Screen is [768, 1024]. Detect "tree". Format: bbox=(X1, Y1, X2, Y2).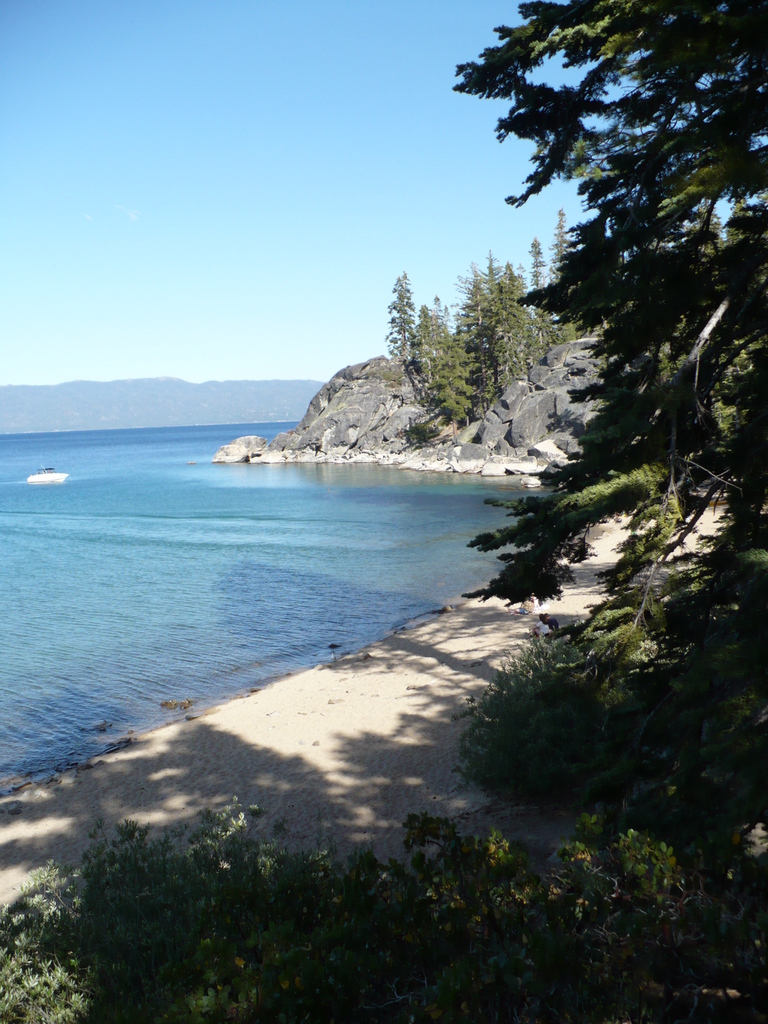
bbox=(392, 269, 462, 419).
